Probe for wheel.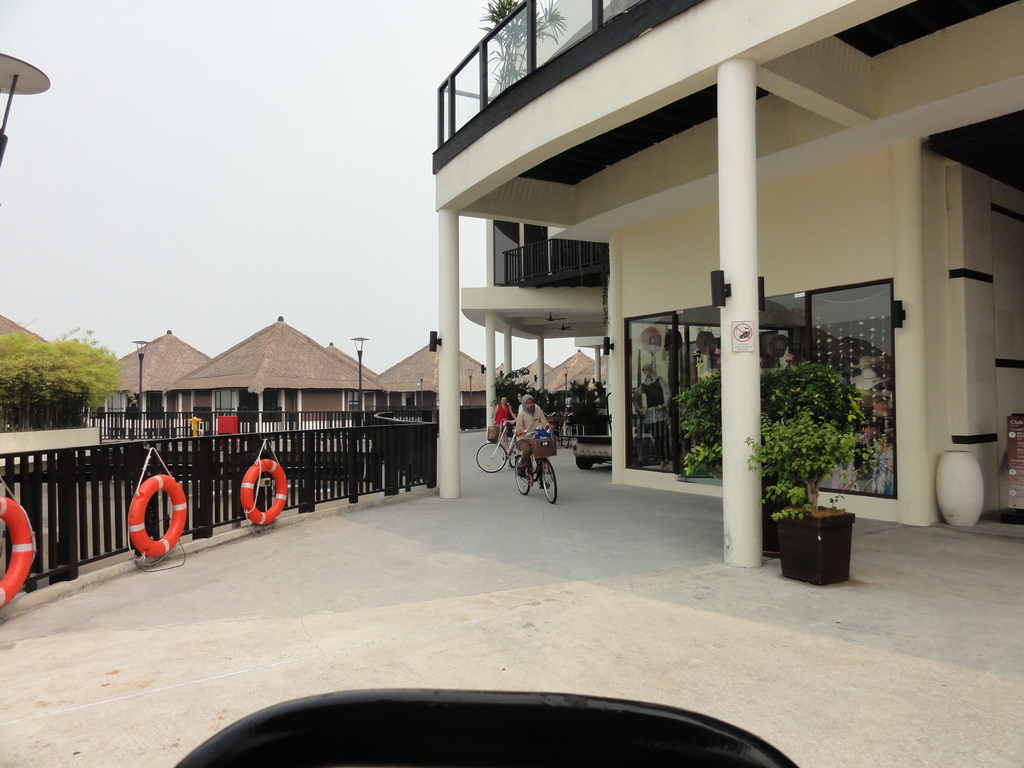
Probe result: BBox(563, 427, 573, 448).
